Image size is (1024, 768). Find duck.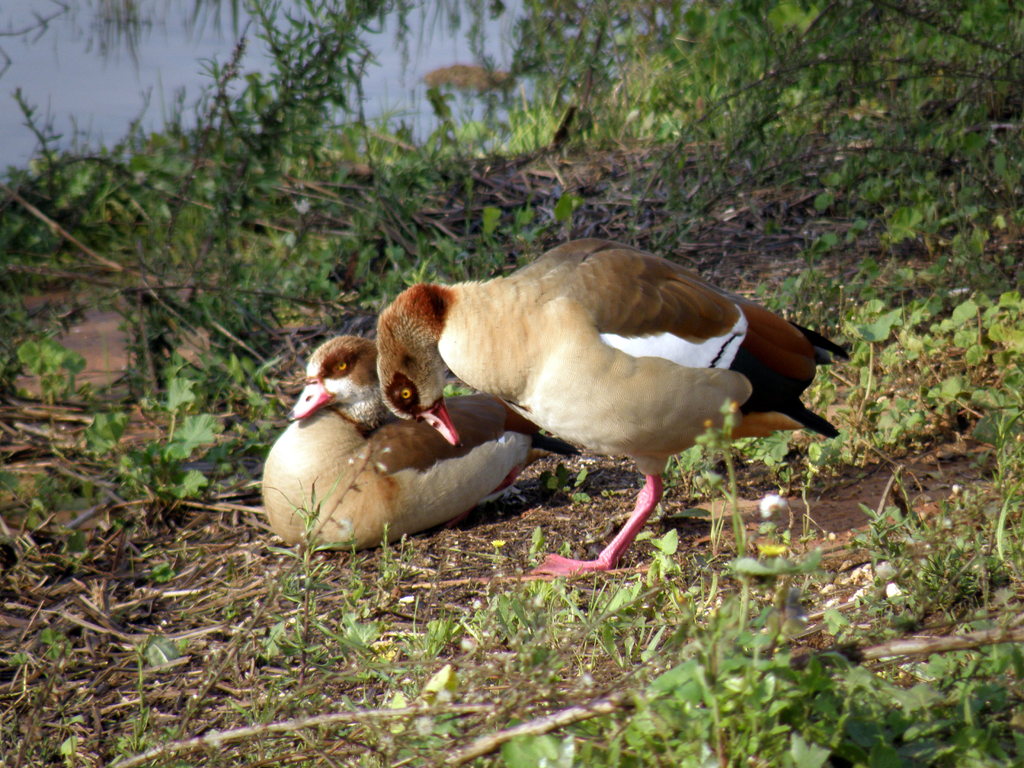
<region>380, 240, 867, 589</region>.
